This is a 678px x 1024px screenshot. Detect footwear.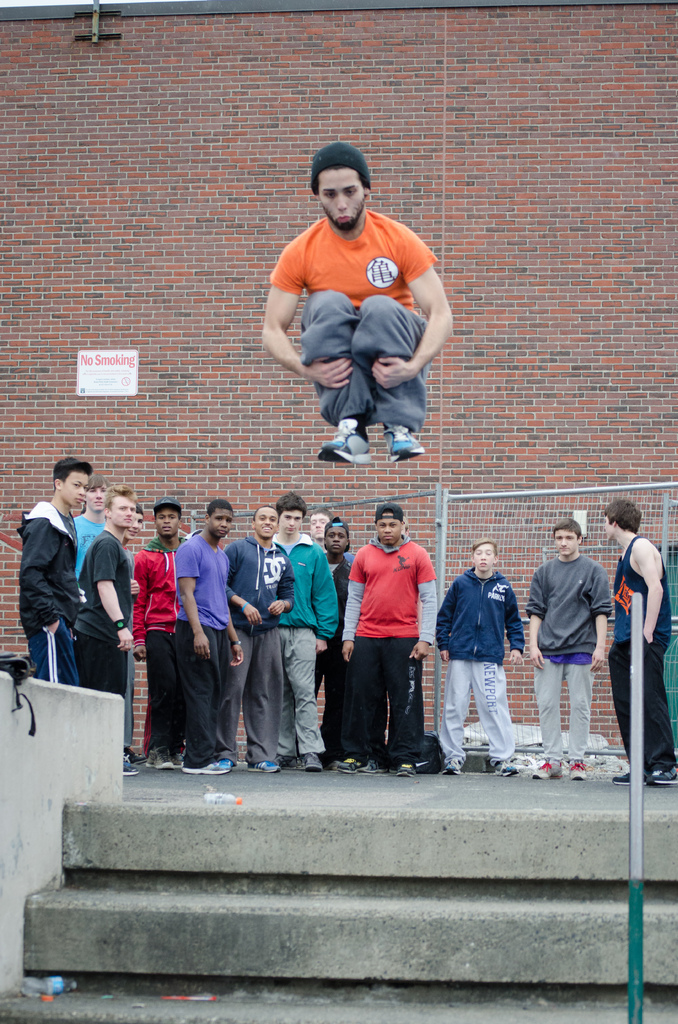
box(570, 756, 589, 782).
